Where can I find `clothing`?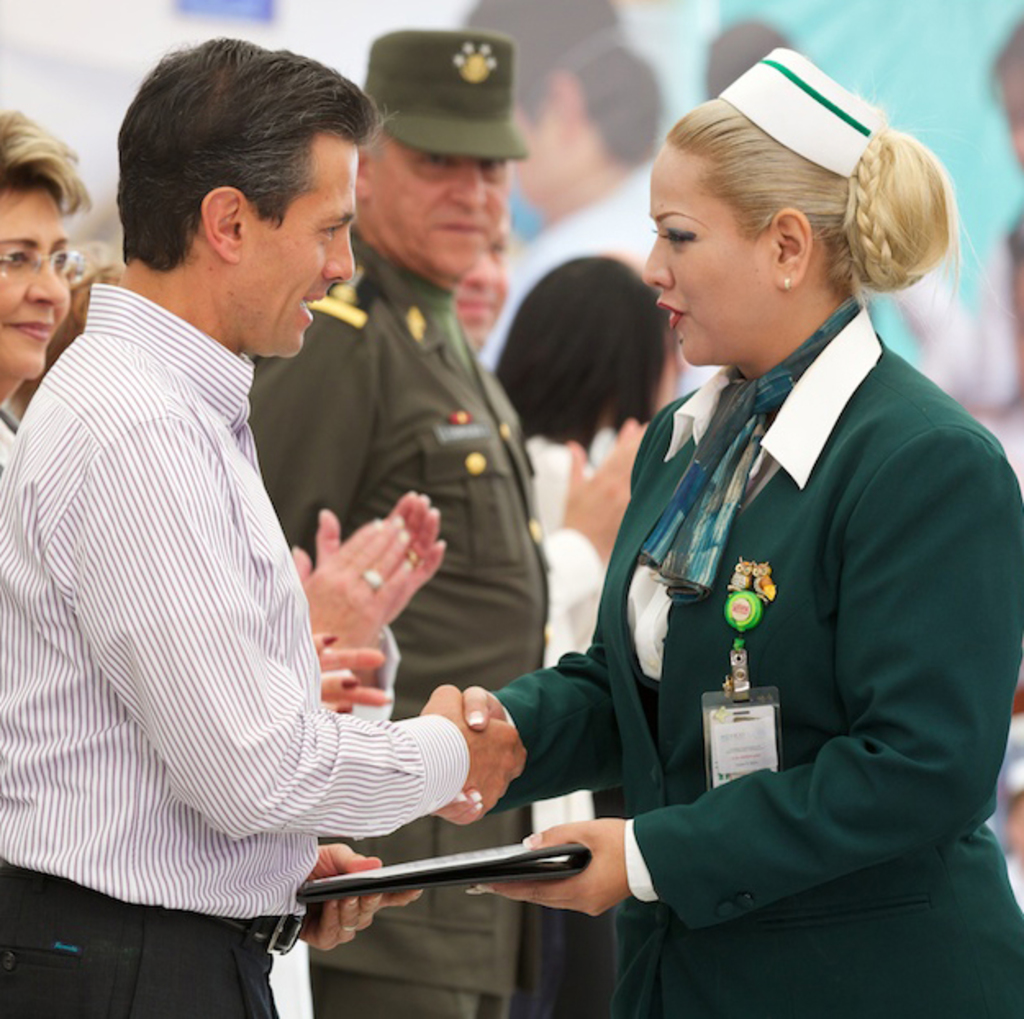
You can find it at x1=518 y1=426 x2=628 y2=673.
